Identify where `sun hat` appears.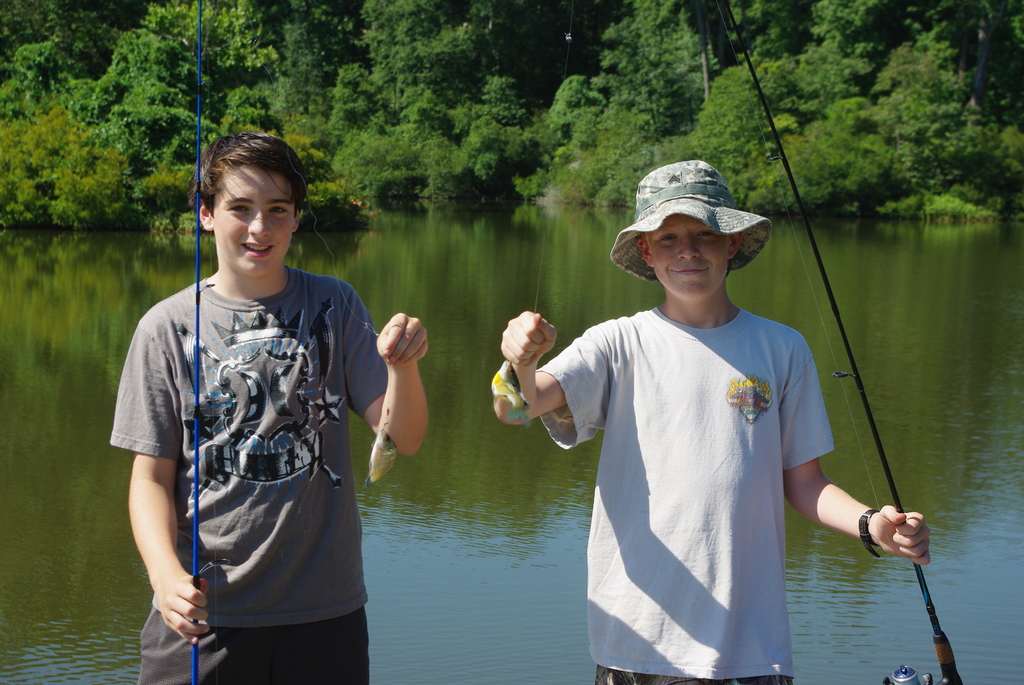
Appears at 609,159,774,281.
